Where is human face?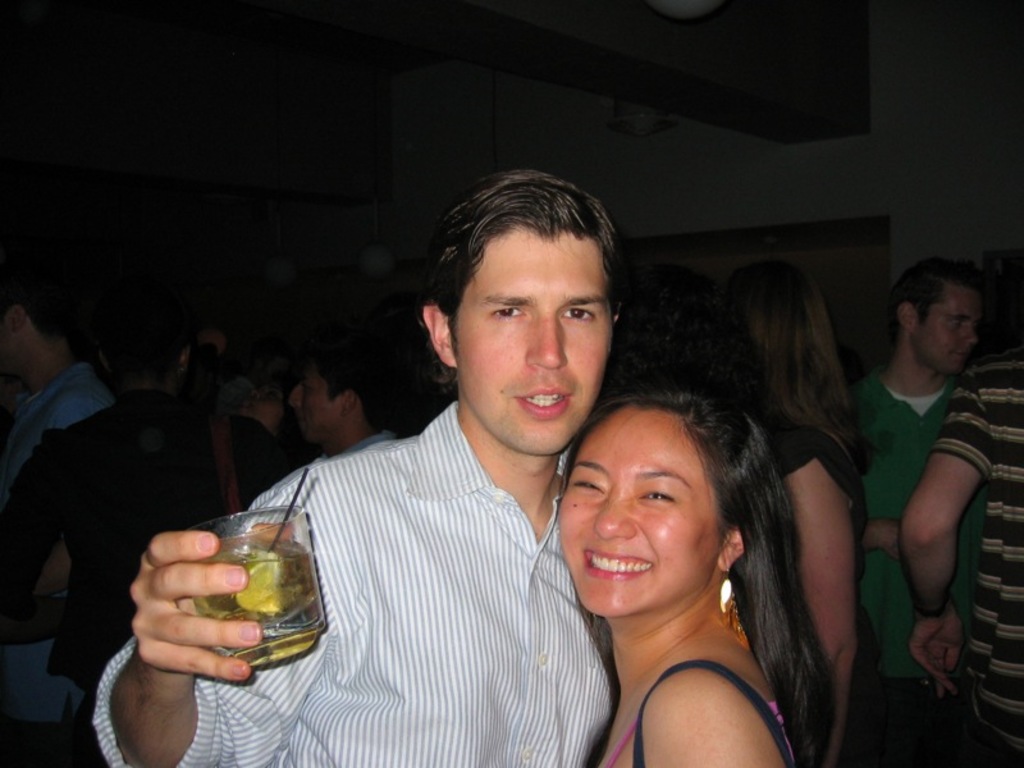
[916, 279, 989, 380].
